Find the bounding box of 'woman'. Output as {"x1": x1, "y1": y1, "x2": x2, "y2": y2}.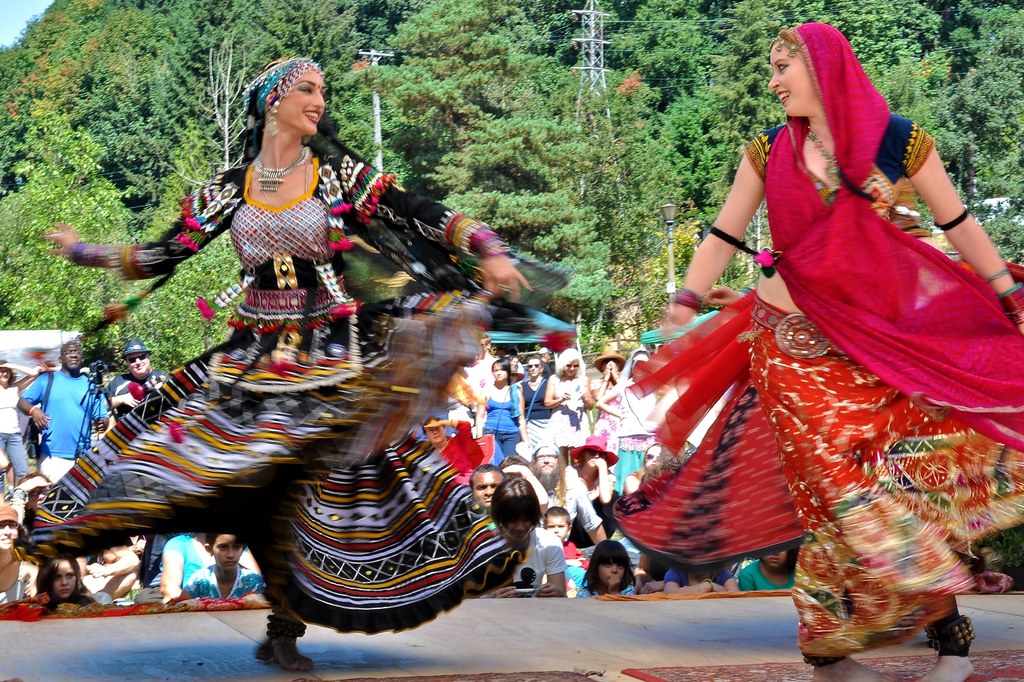
{"x1": 419, "y1": 413, "x2": 478, "y2": 491}.
